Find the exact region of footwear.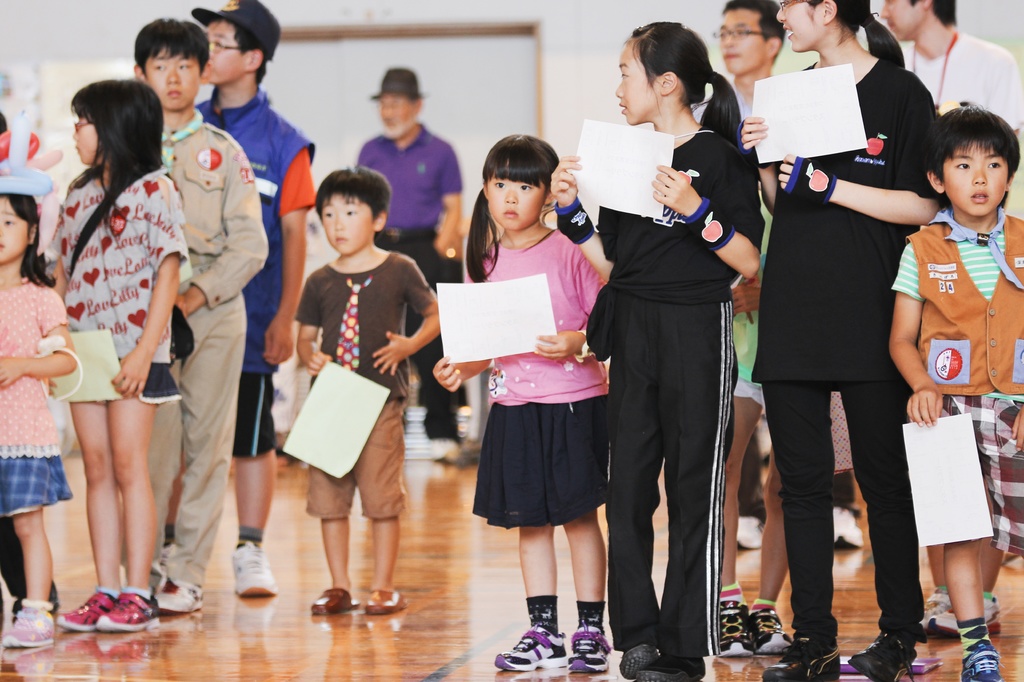
Exact region: bbox=[306, 587, 358, 619].
